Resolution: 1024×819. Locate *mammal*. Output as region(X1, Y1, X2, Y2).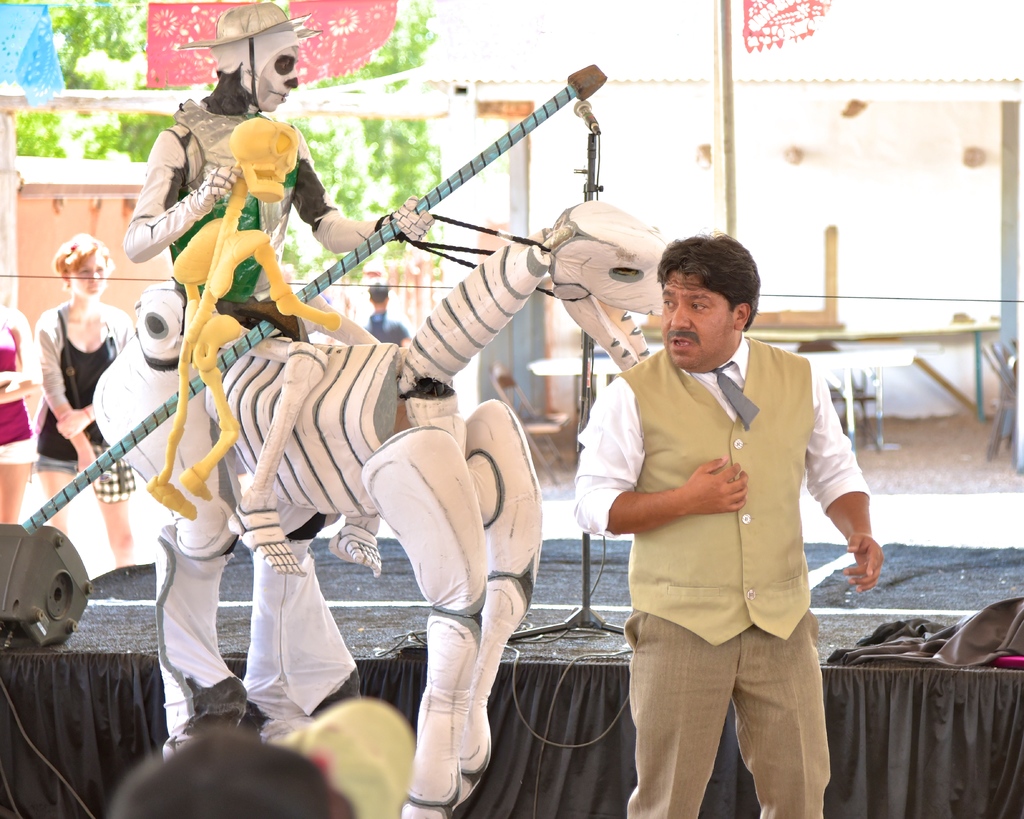
region(262, 692, 412, 818).
